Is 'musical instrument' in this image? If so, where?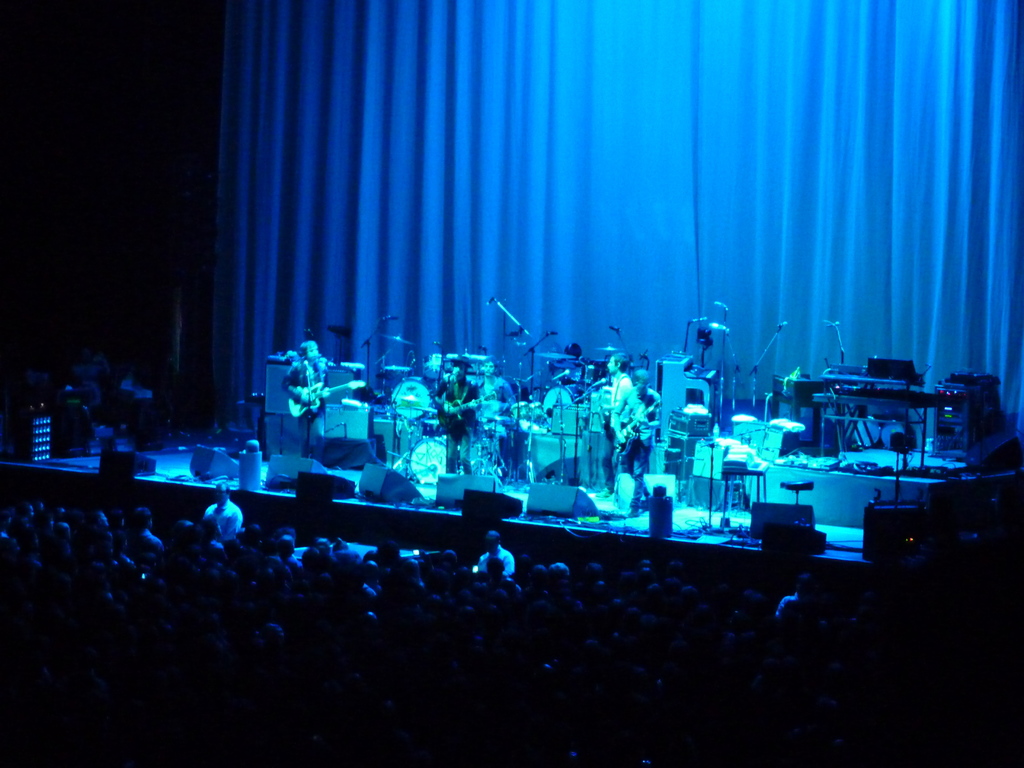
Yes, at [438, 389, 498, 421].
